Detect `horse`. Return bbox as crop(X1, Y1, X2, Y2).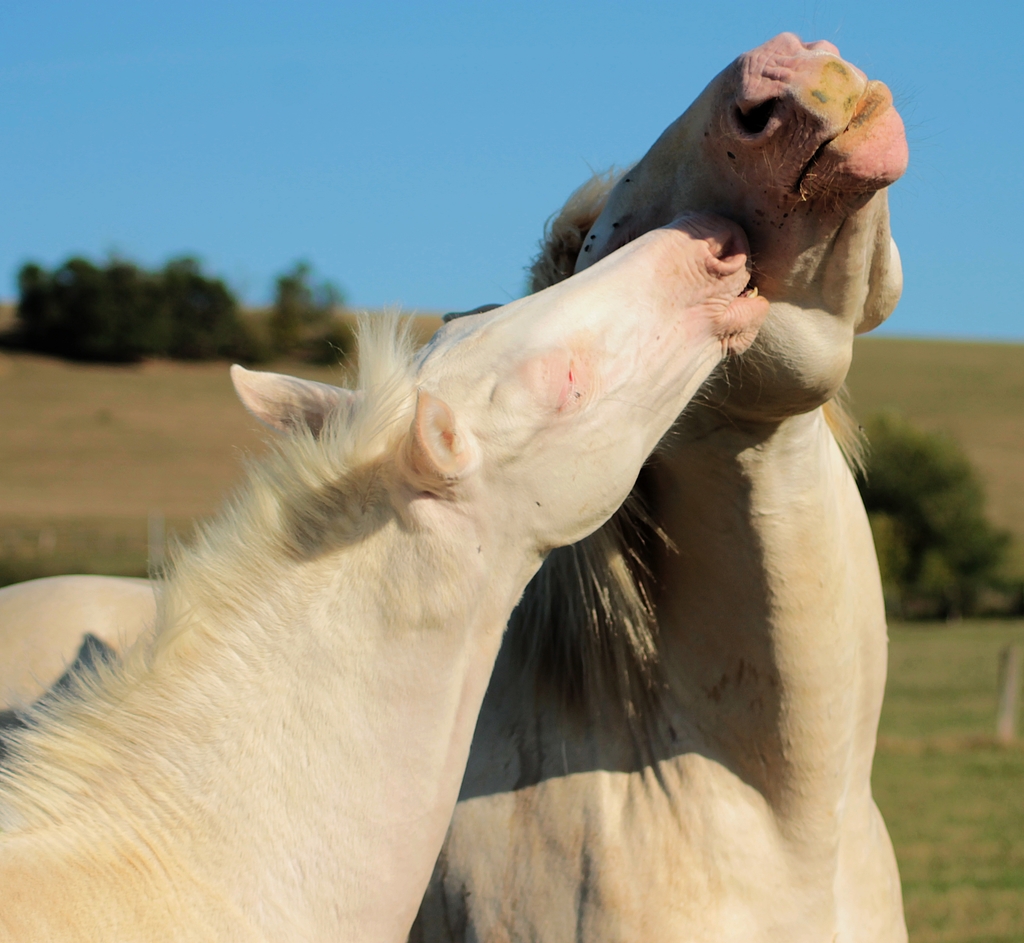
crop(412, 29, 908, 942).
